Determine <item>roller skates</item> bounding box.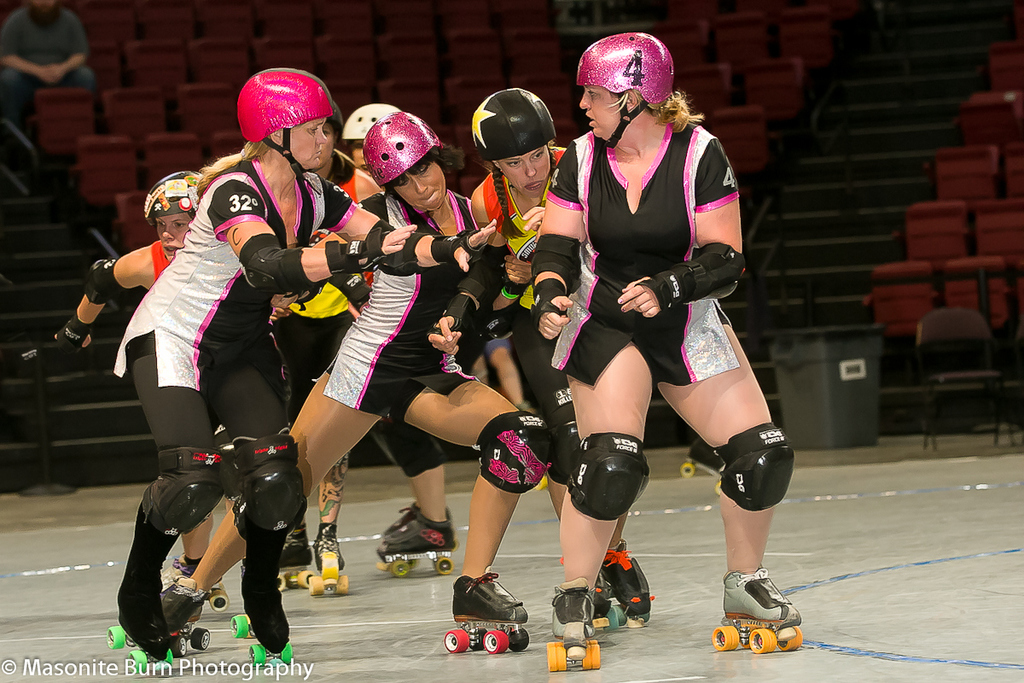
Determined: locate(279, 520, 314, 596).
